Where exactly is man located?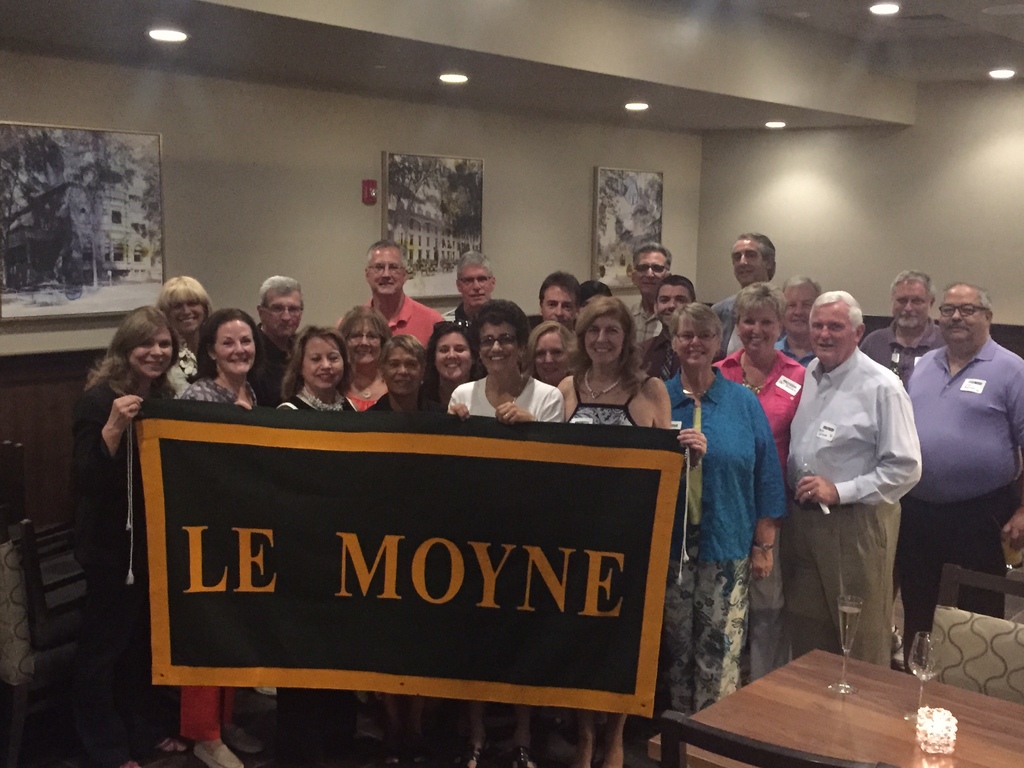
Its bounding box is bbox(247, 273, 309, 404).
